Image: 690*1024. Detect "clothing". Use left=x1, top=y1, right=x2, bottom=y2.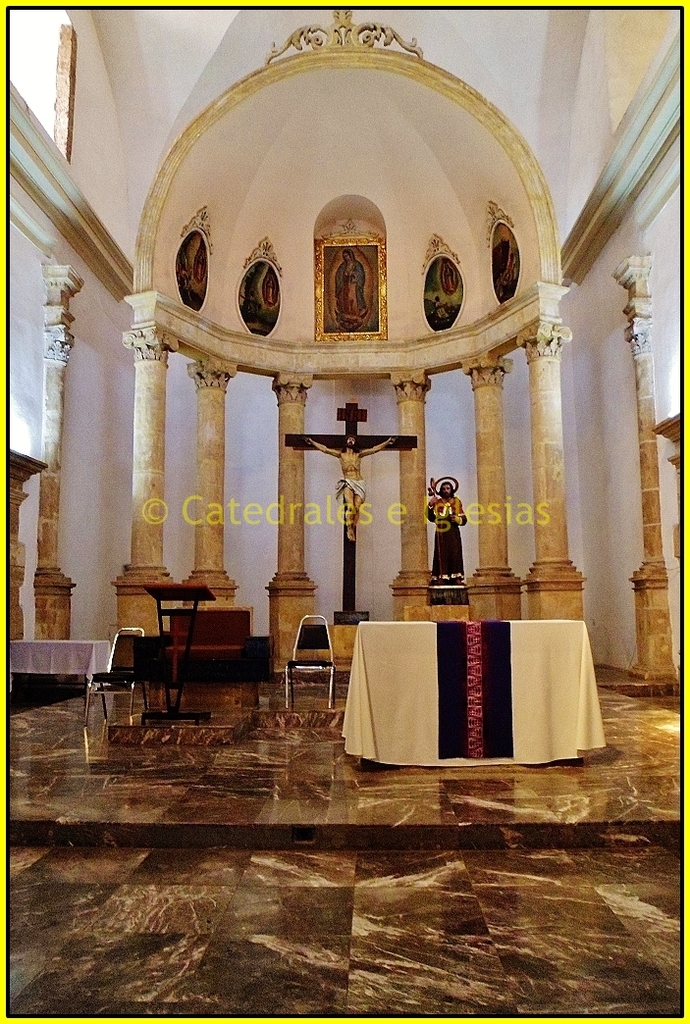
left=331, top=251, right=370, bottom=328.
